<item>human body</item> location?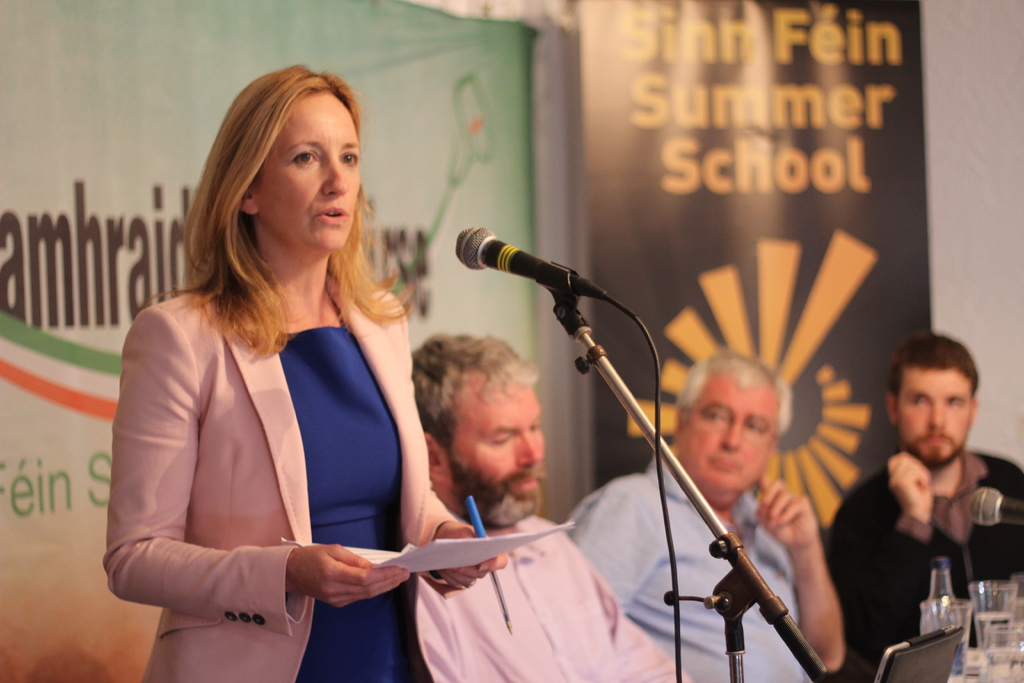
<box>553,327,856,682</box>
